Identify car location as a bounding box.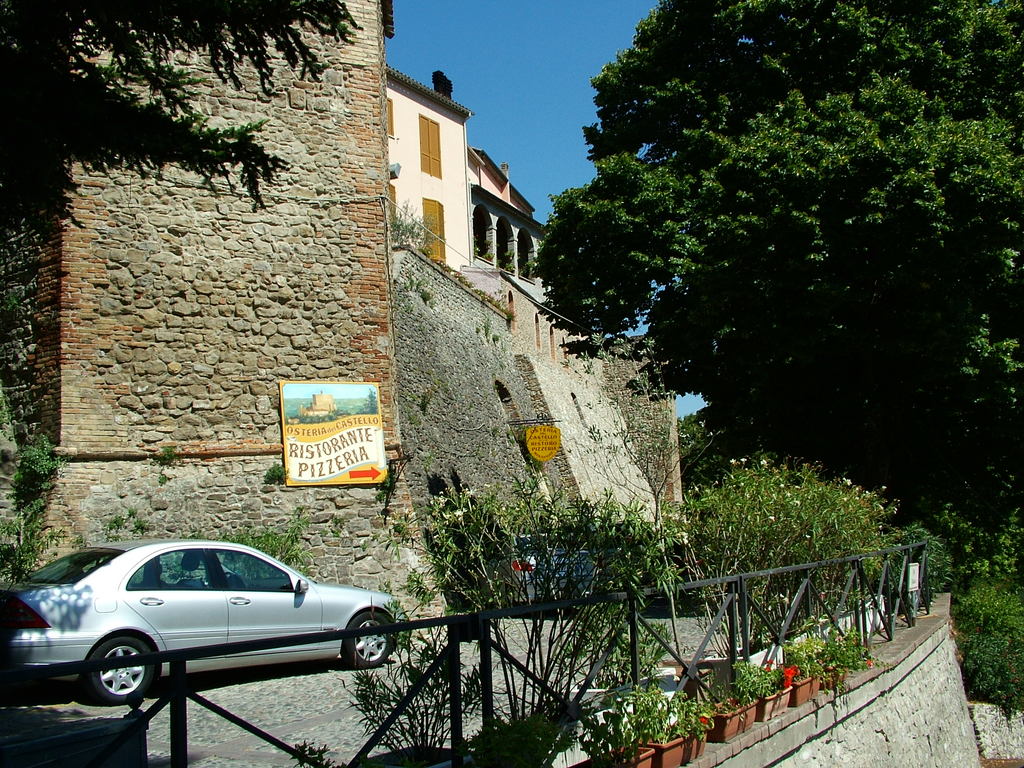
(470, 531, 600, 614).
